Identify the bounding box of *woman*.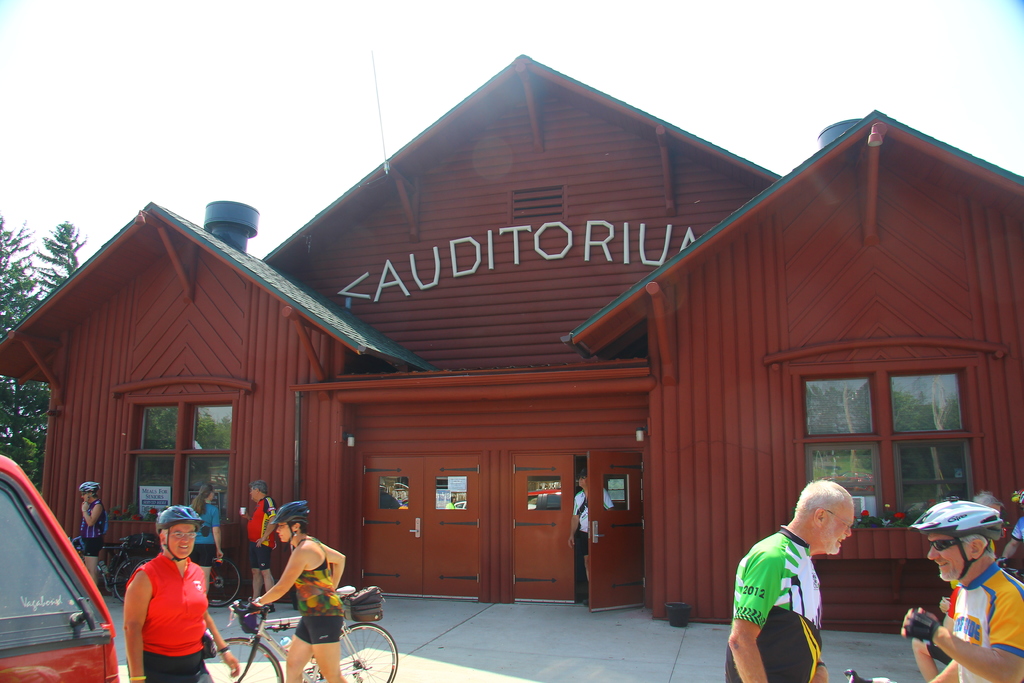
[79,481,110,586].
